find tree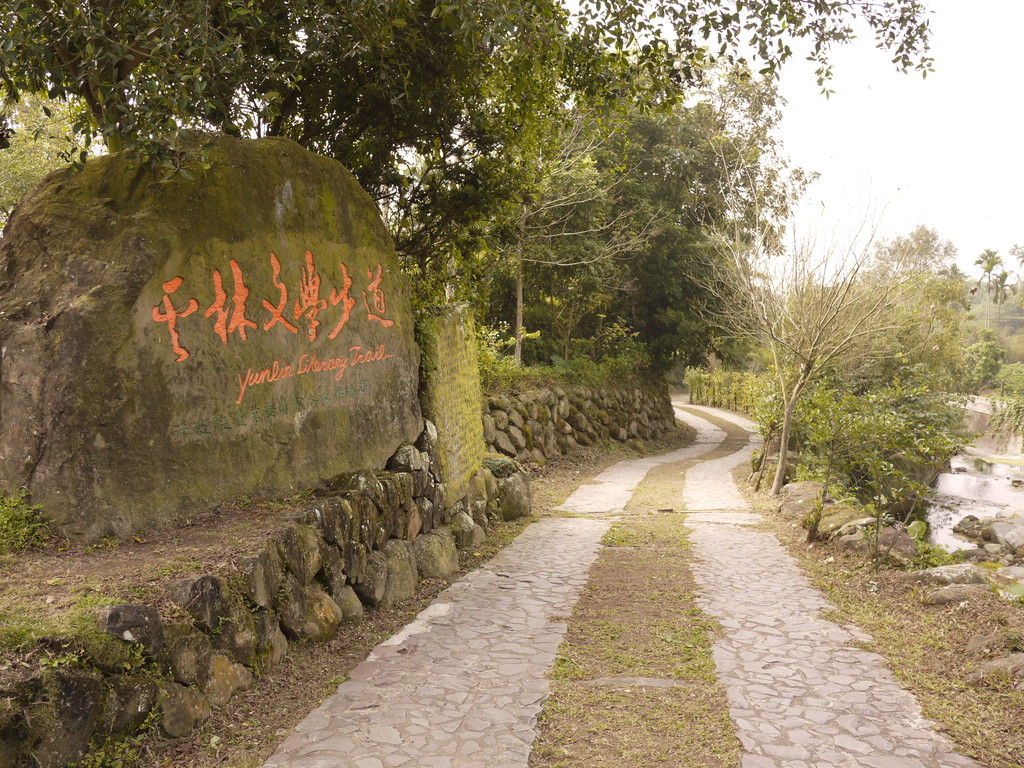
left=440, top=144, right=676, bottom=365
